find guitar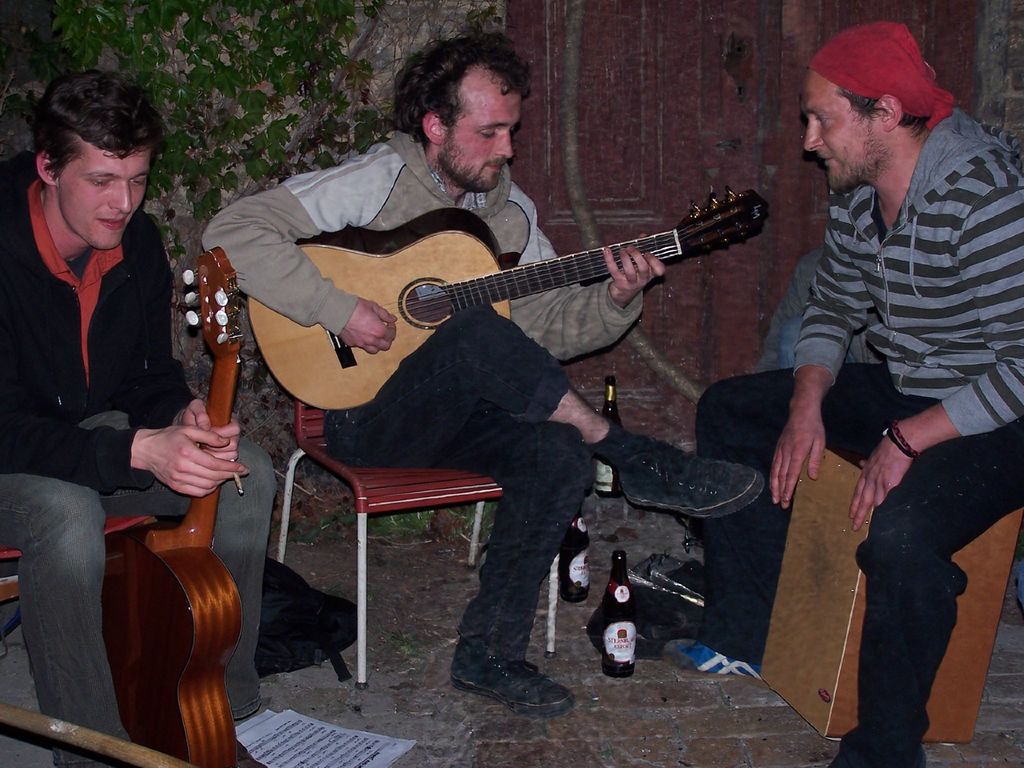
103:247:248:767
